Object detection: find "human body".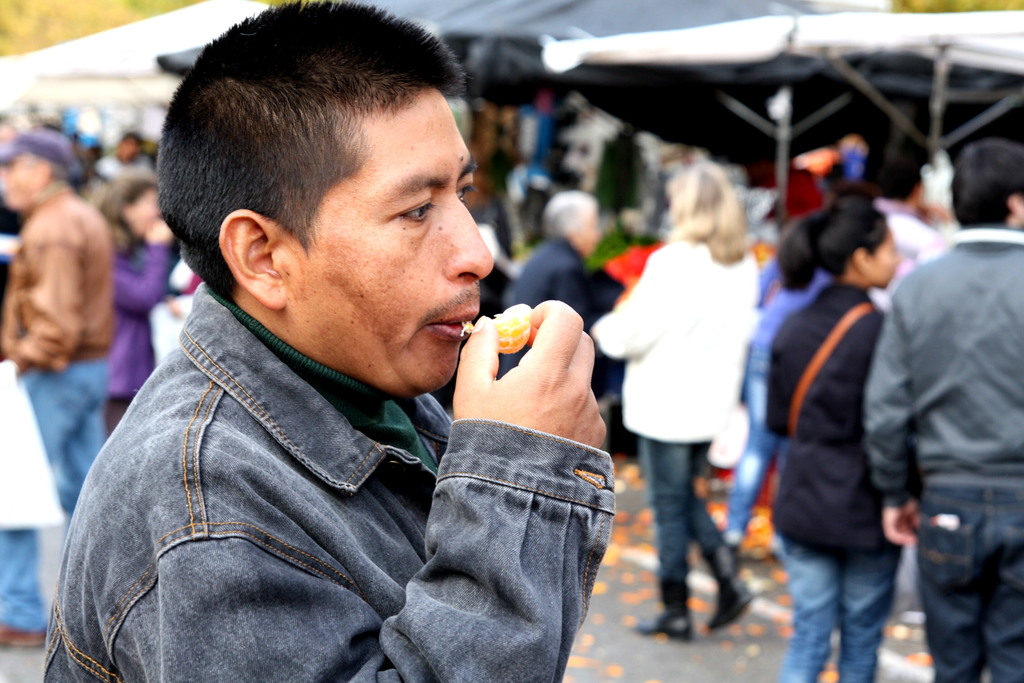
l=501, t=233, r=598, b=377.
